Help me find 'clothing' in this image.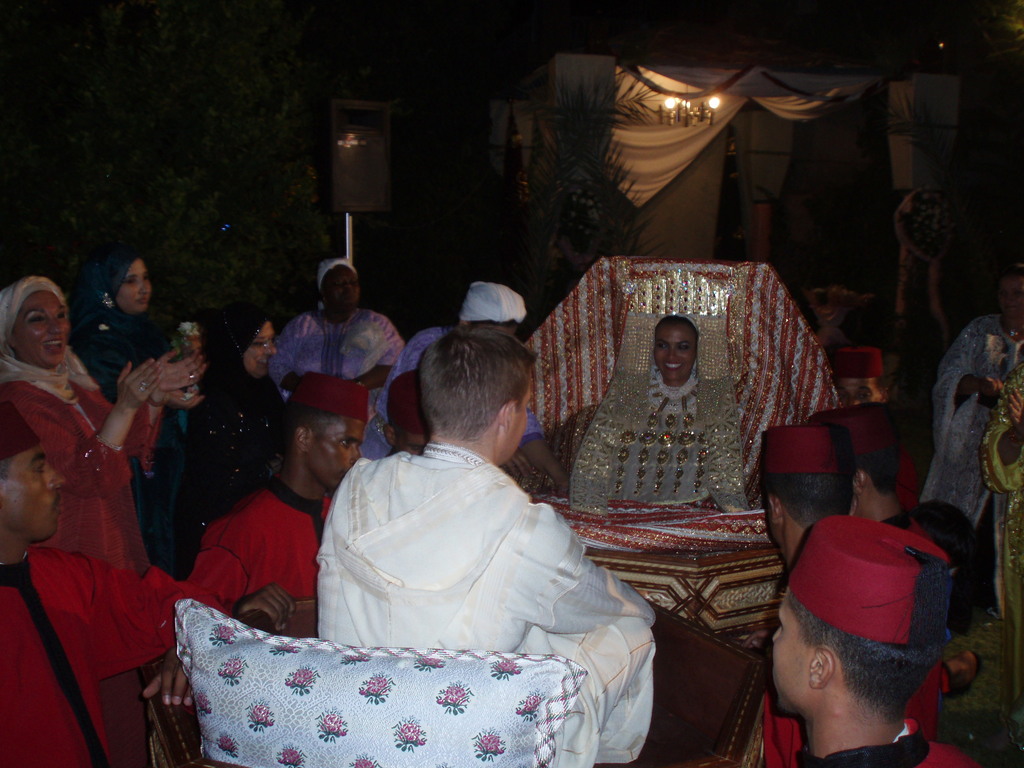
Found it: [x1=313, y1=449, x2=658, y2=665].
